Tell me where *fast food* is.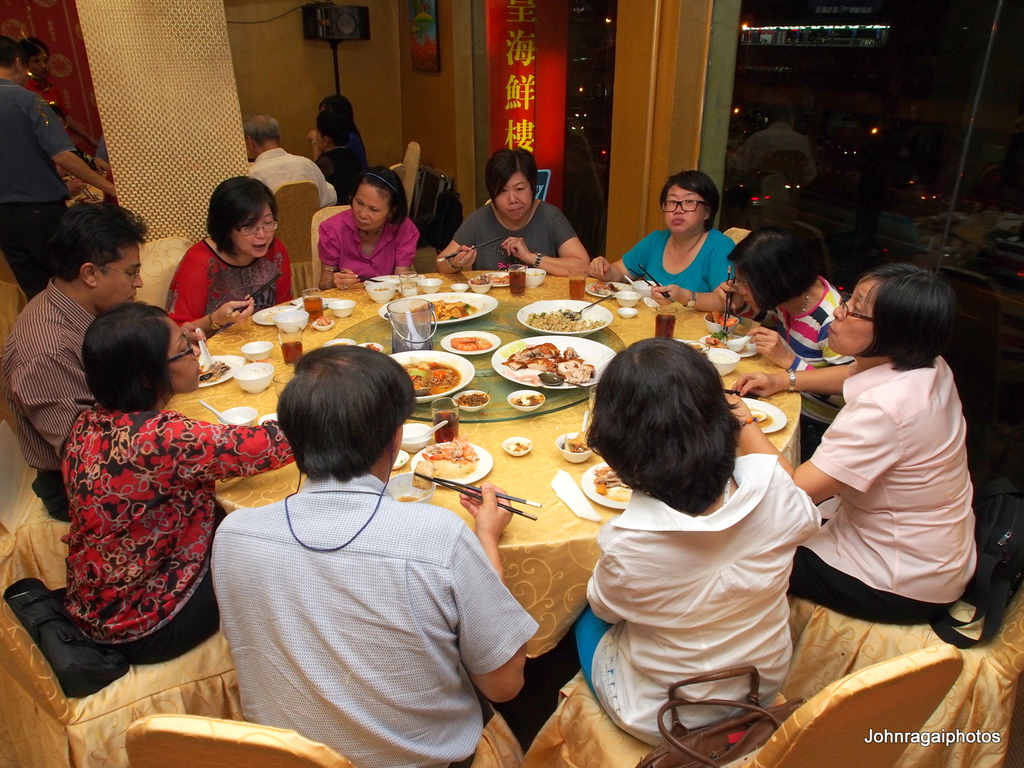
*fast food* is at bbox=(474, 268, 513, 286).
